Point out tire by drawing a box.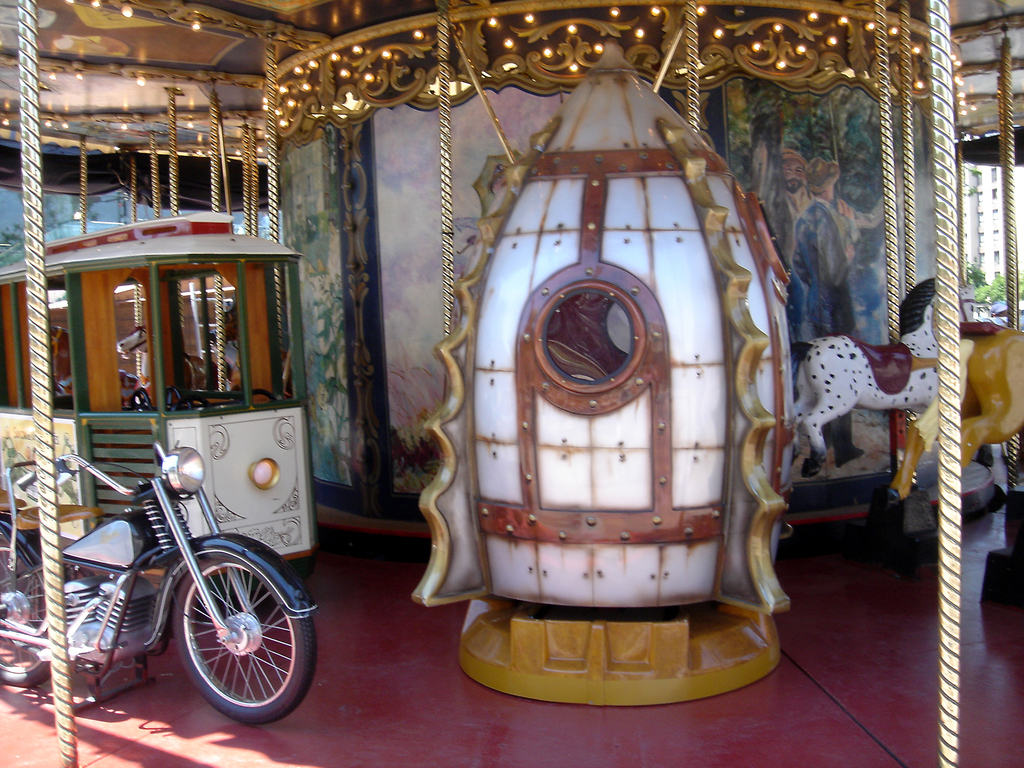
l=148, t=538, r=296, b=726.
